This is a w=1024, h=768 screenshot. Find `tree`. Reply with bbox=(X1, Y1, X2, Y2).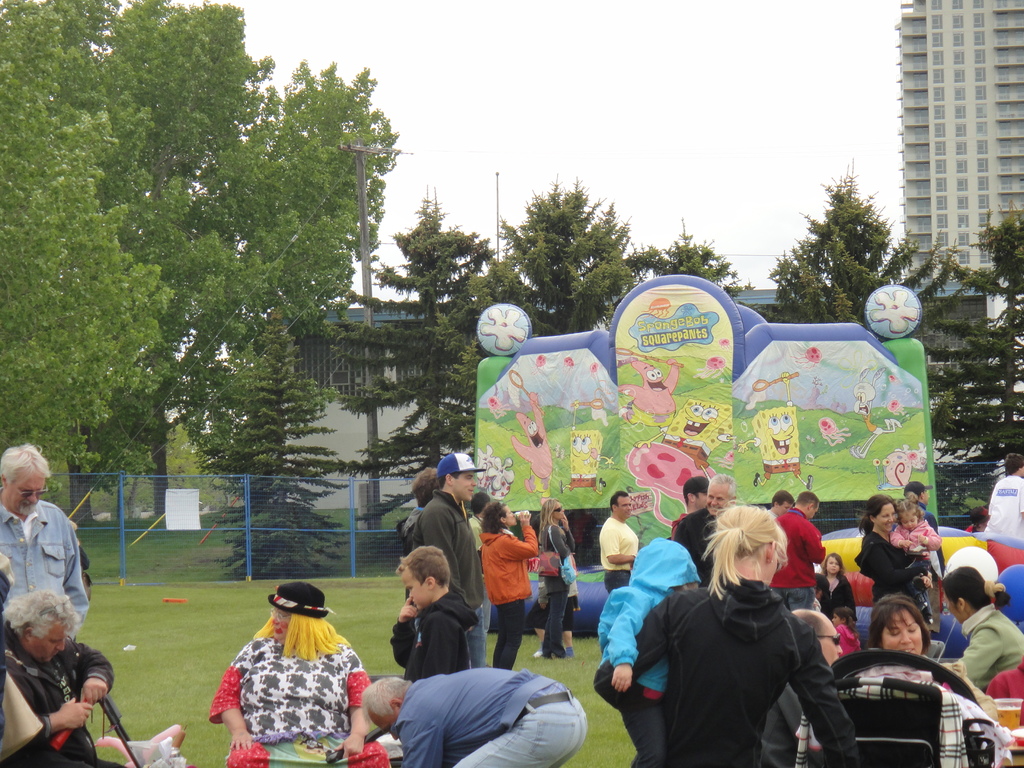
bbox=(925, 199, 1023, 532).
